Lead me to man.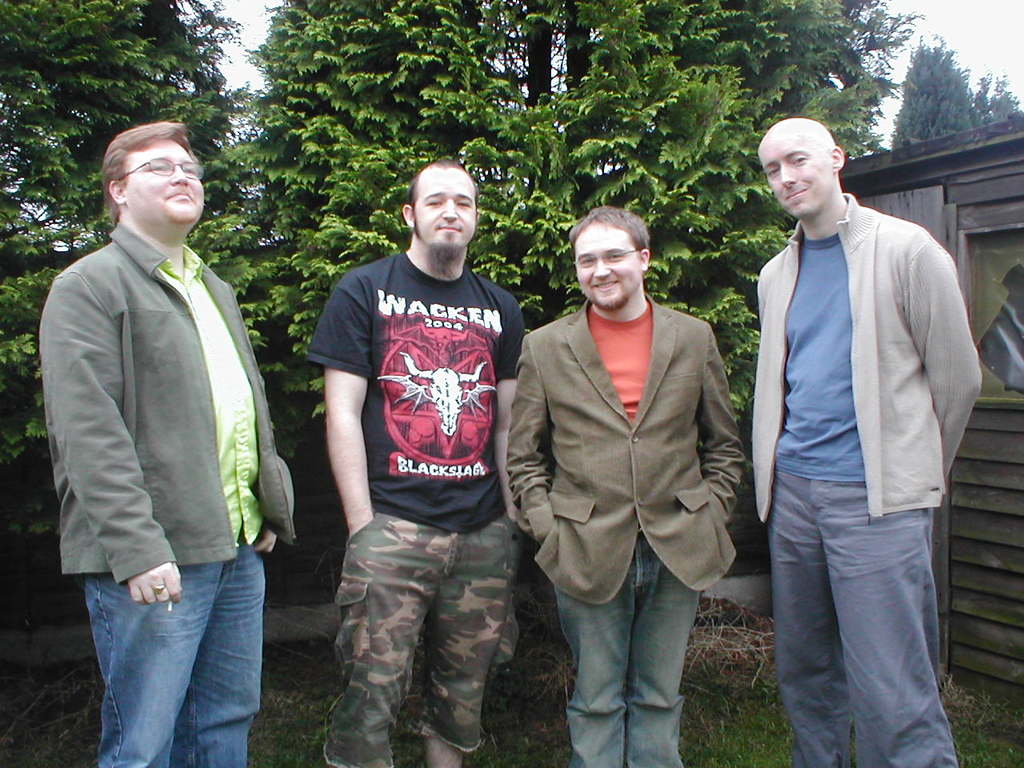
Lead to rect(305, 150, 514, 767).
